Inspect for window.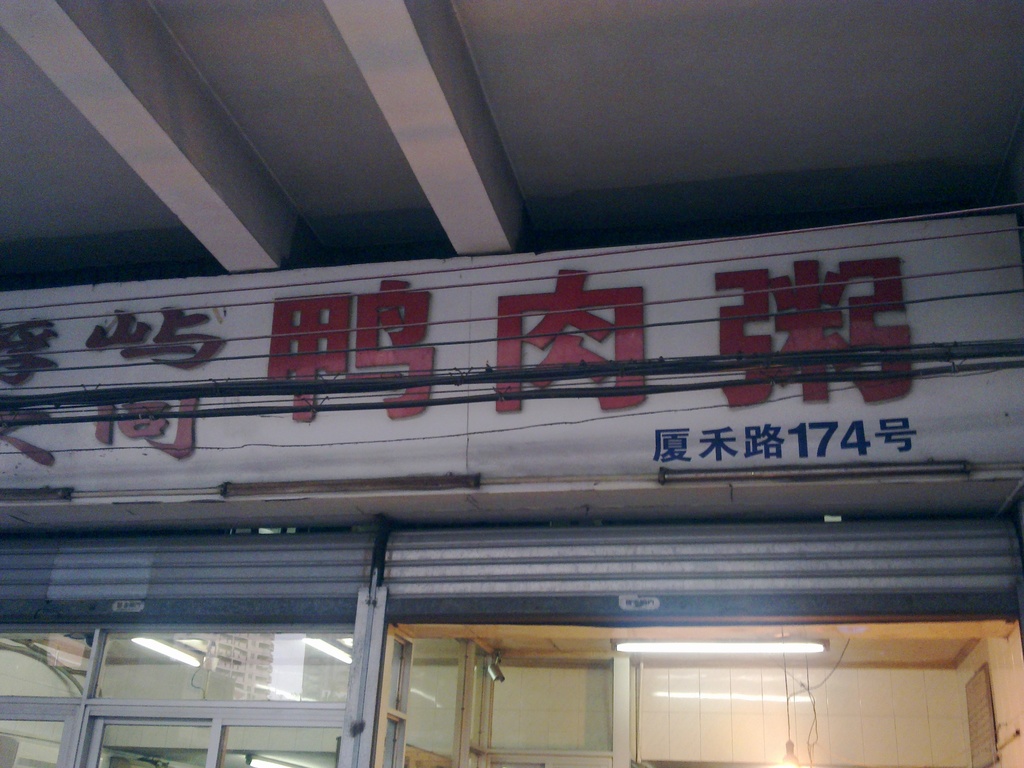
Inspection: 209/728/349/767.
